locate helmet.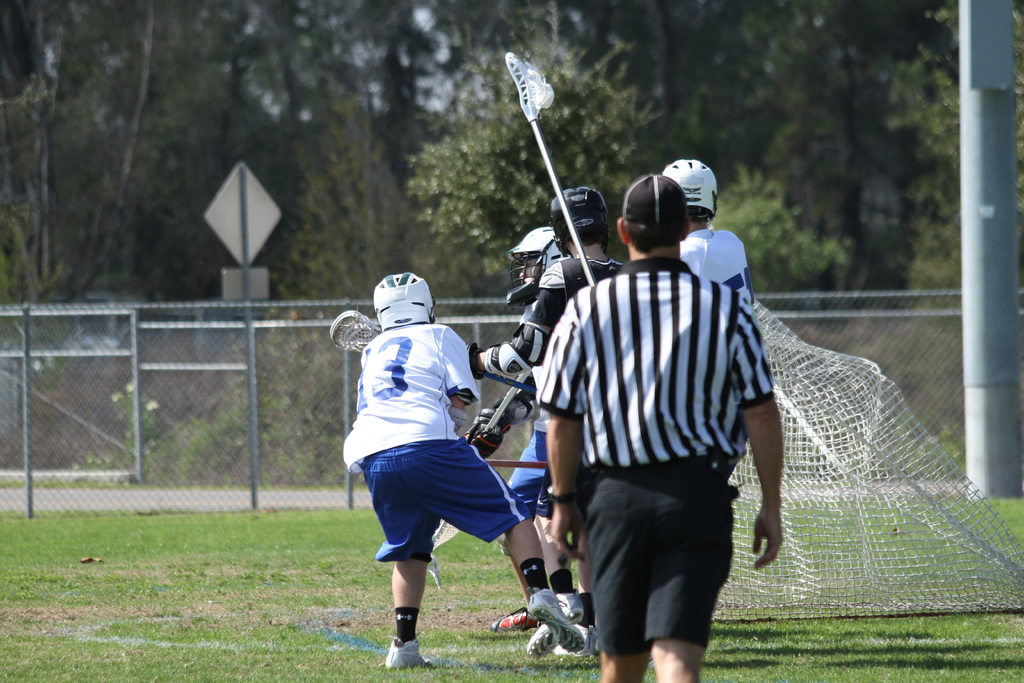
Bounding box: [x1=660, y1=160, x2=721, y2=222].
